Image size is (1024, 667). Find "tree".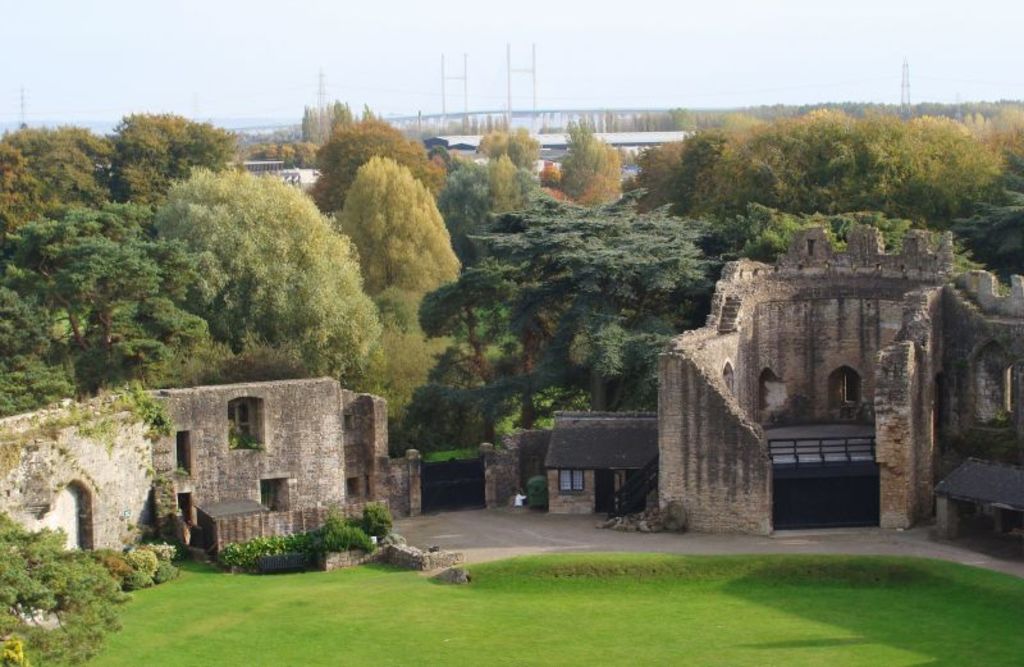
left=86, top=210, right=221, bottom=401.
